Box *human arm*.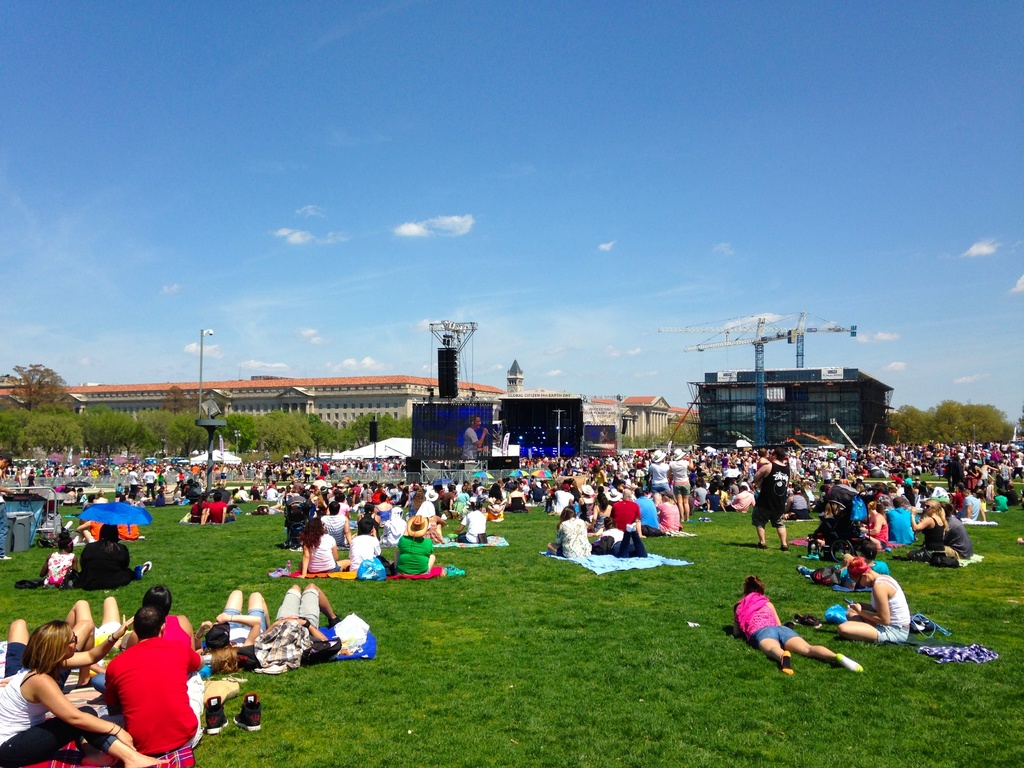
{"left": 569, "top": 494, "right": 574, "bottom": 504}.
